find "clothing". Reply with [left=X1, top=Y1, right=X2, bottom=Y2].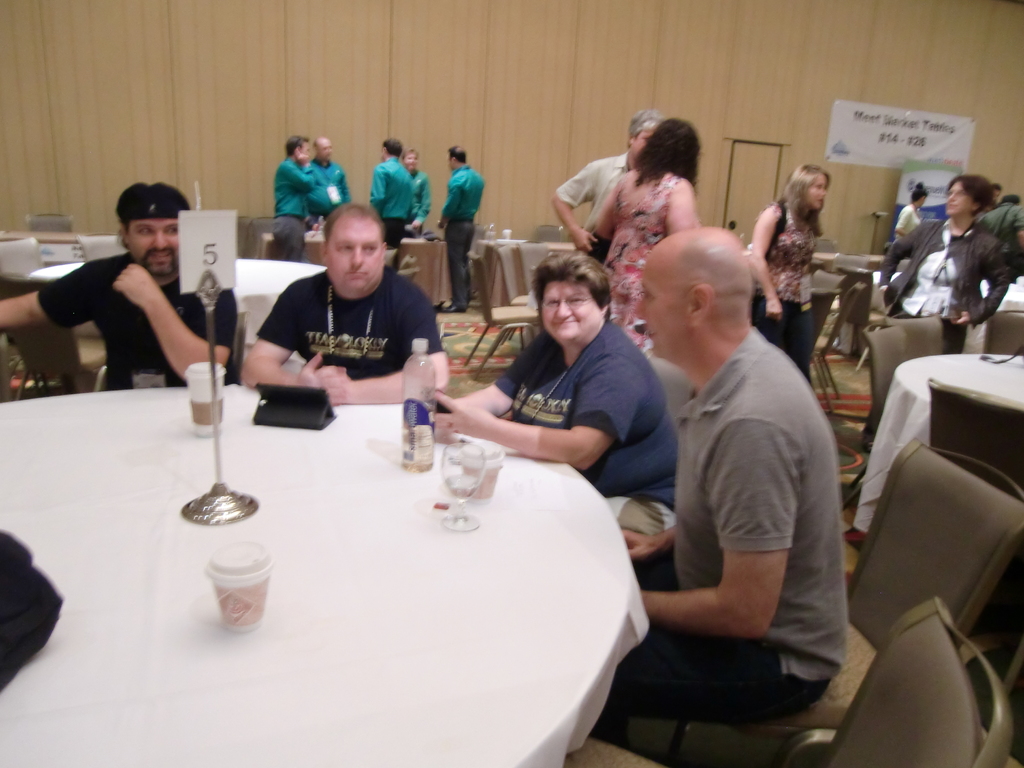
[left=308, top=154, right=348, bottom=220].
